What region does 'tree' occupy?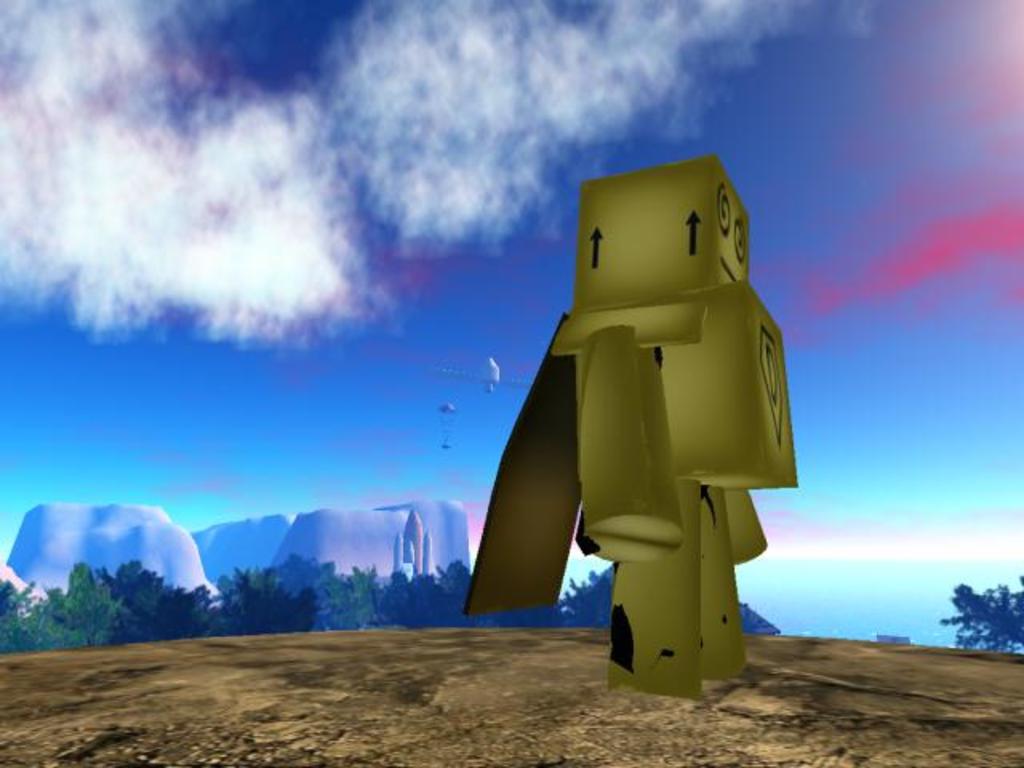
pyautogui.locateOnScreen(942, 582, 1021, 659).
